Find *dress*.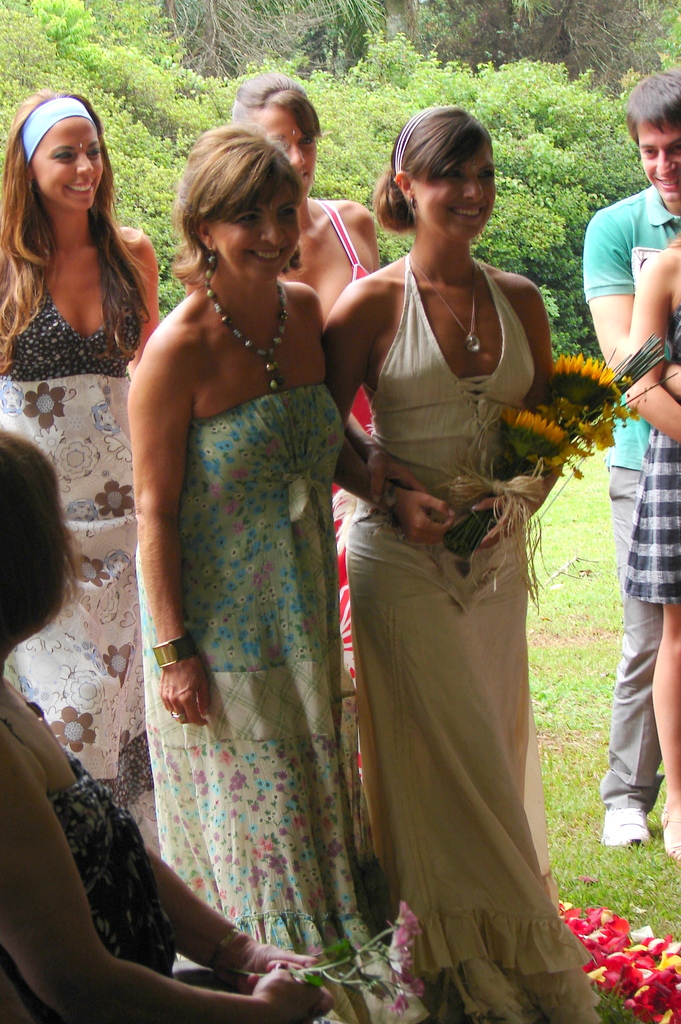
bbox(141, 384, 437, 1023).
